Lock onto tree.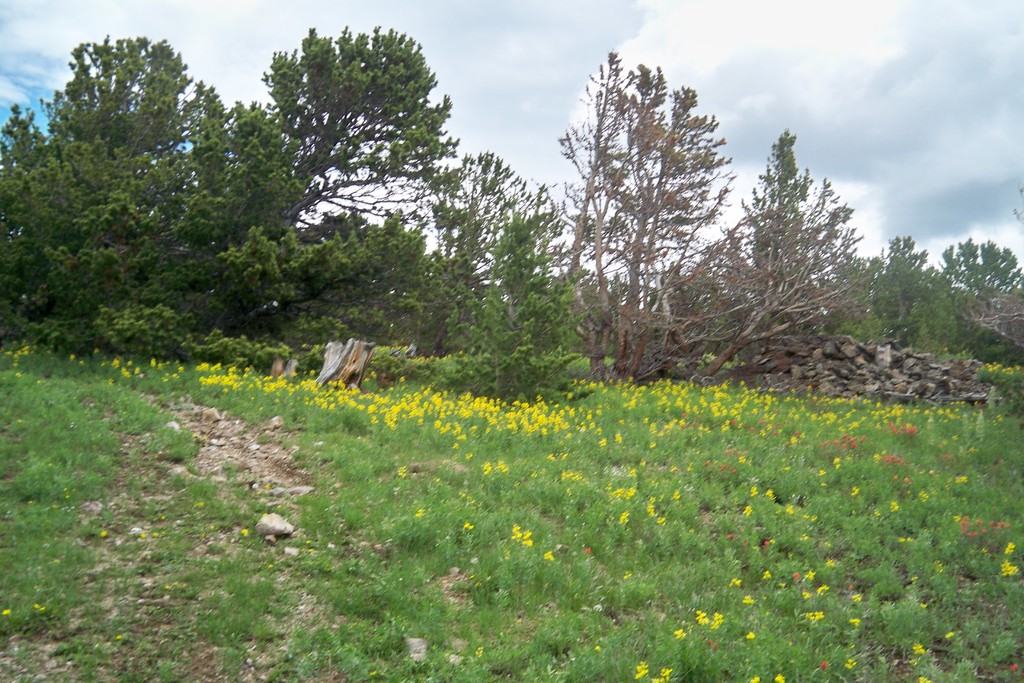
Locked: {"x1": 716, "y1": 120, "x2": 876, "y2": 357}.
